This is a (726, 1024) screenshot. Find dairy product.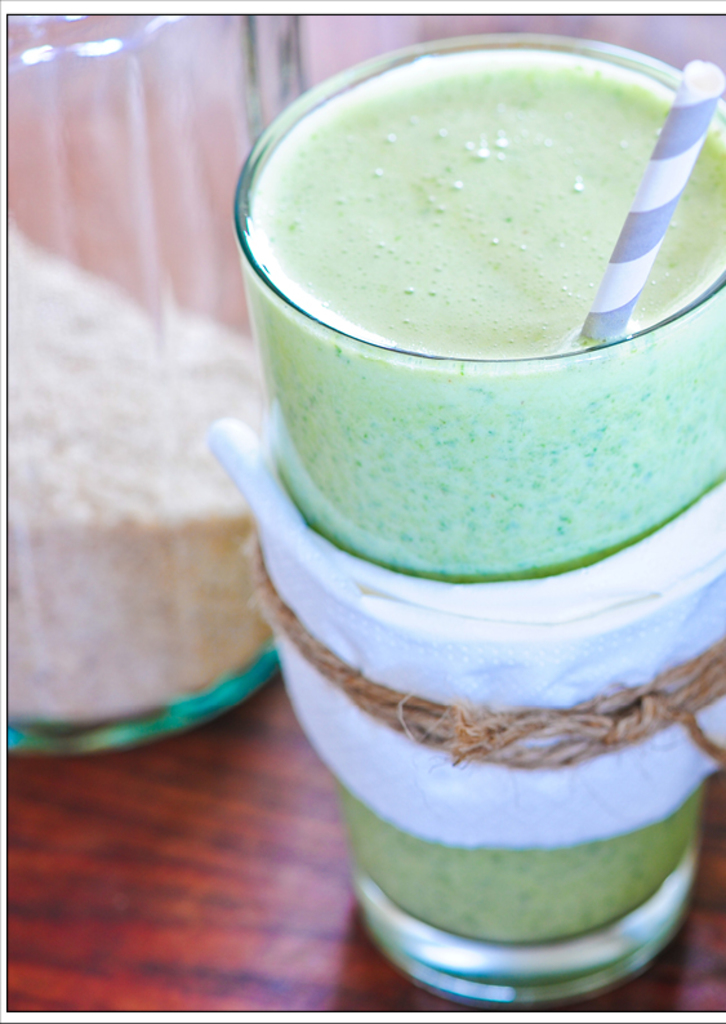
Bounding box: rect(244, 58, 725, 944).
